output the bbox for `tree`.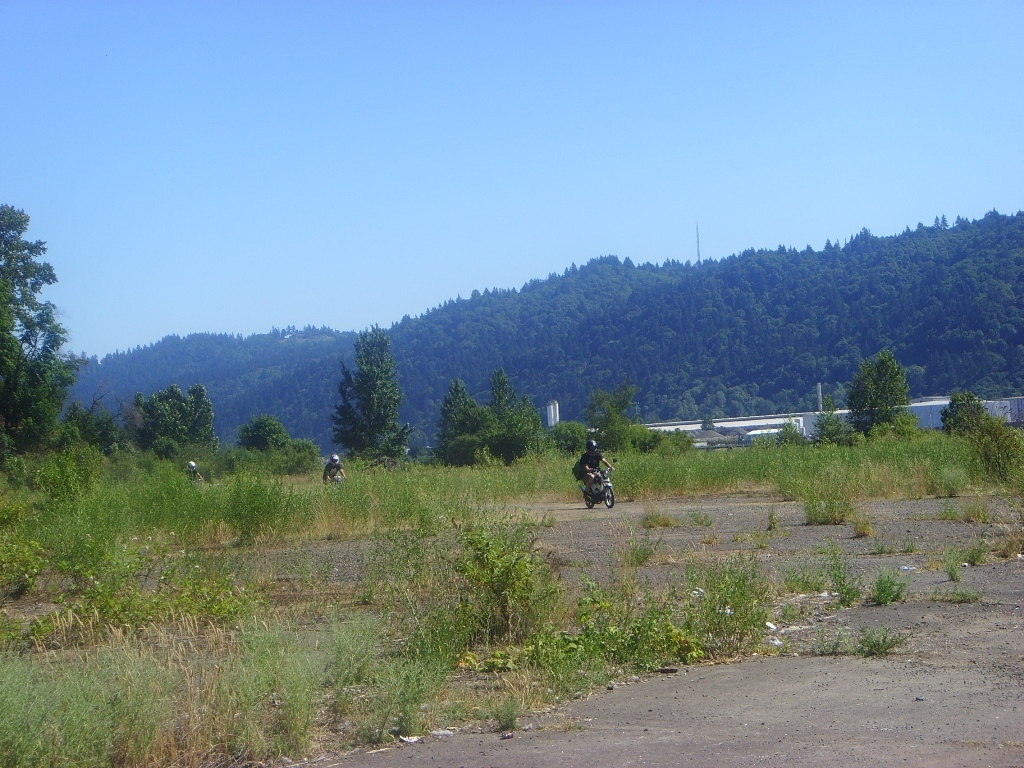
129, 383, 218, 467.
